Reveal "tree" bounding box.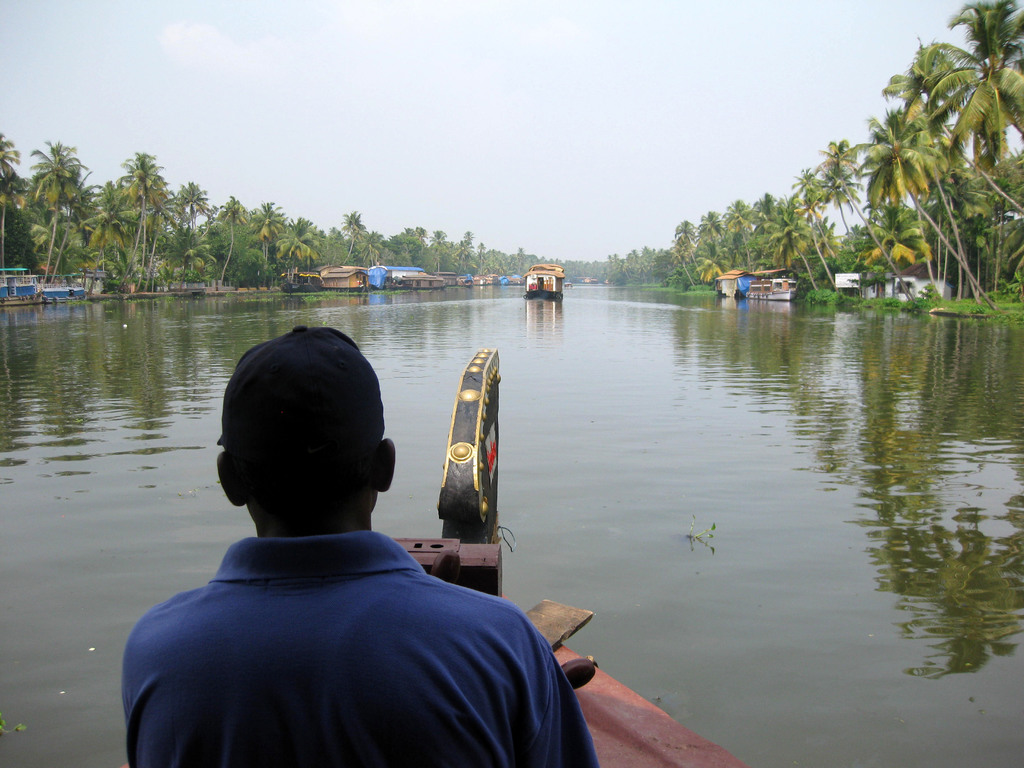
Revealed: BBox(337, 206, 371, 263).
